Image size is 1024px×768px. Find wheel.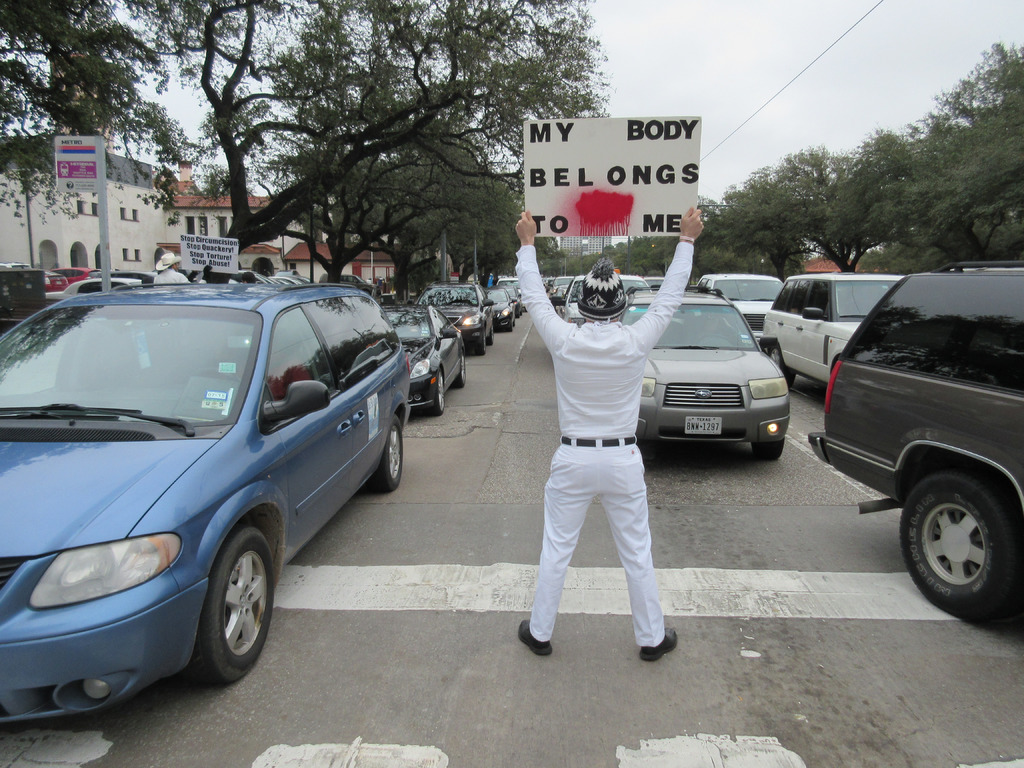
{"left": 489, "top": 331, "right": 495, "bottom": 342}.
